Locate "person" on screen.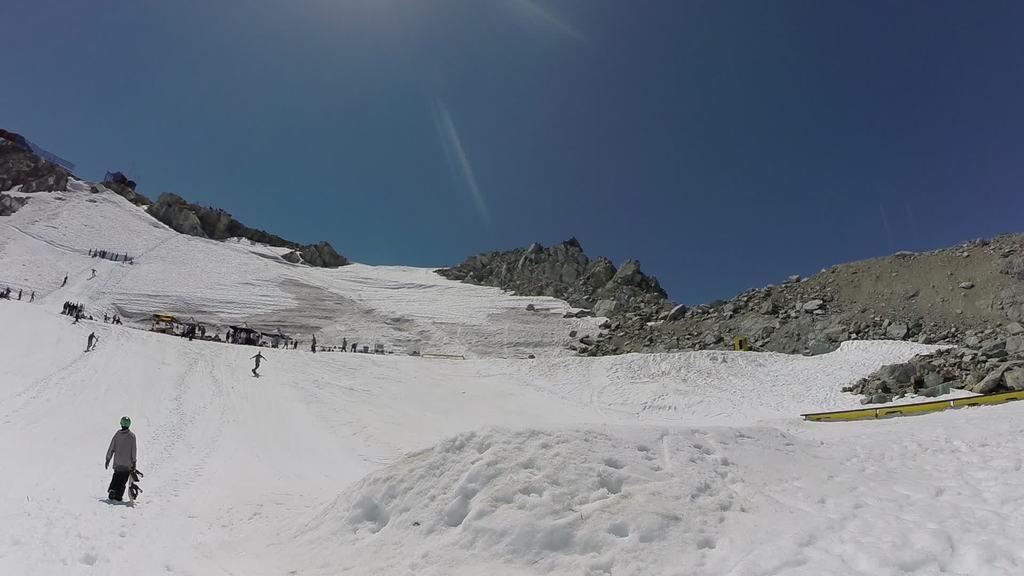
On screen at bbox(103, 414, 137, 502).
